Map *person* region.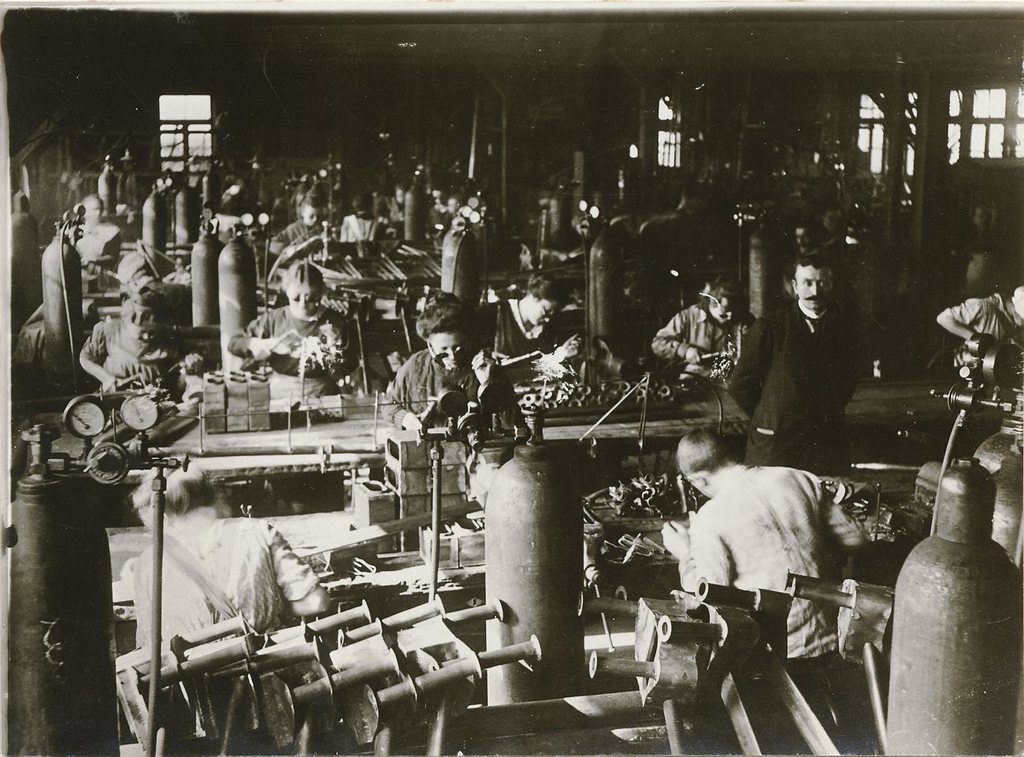
Mapped to 77,278,171,384.
